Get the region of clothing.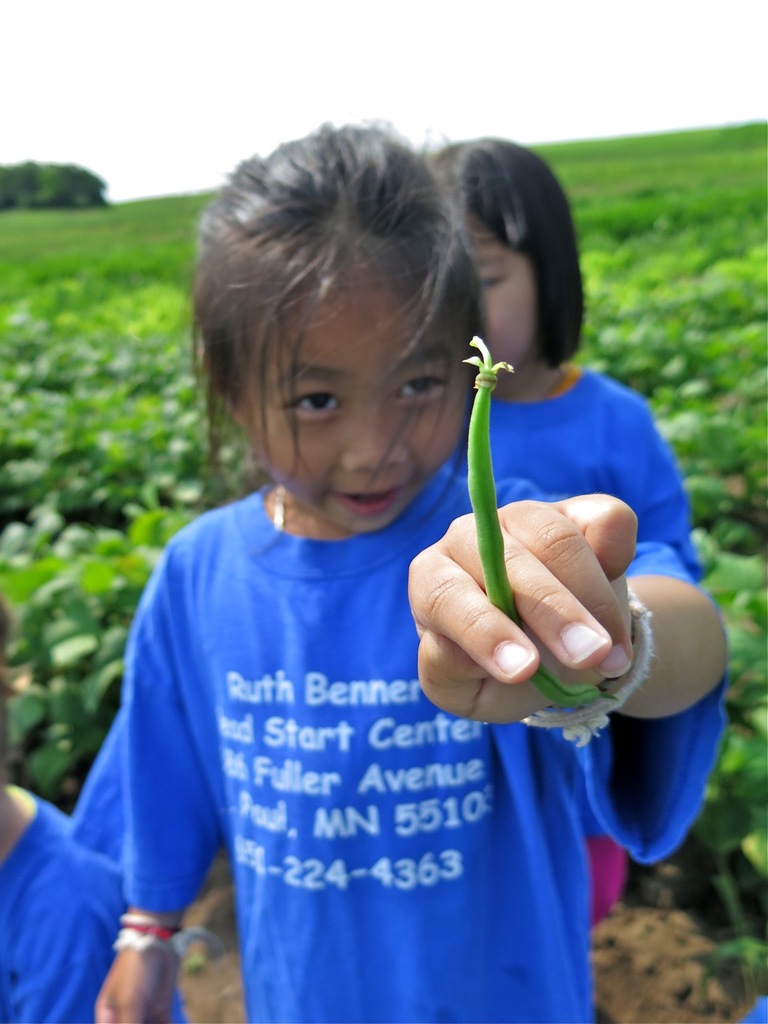
<box>478,367,715,853</box>.
